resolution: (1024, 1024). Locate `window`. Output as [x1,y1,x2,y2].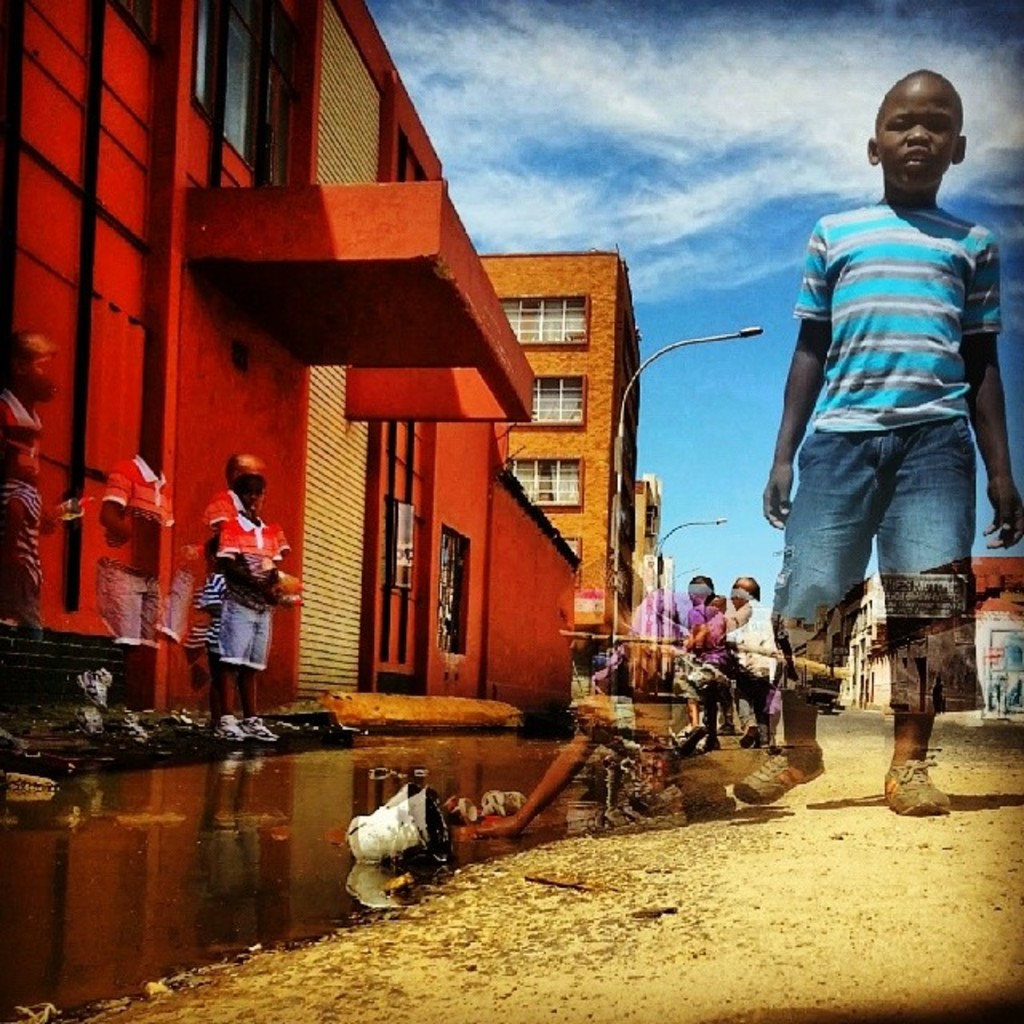
[504,448,586,512].
